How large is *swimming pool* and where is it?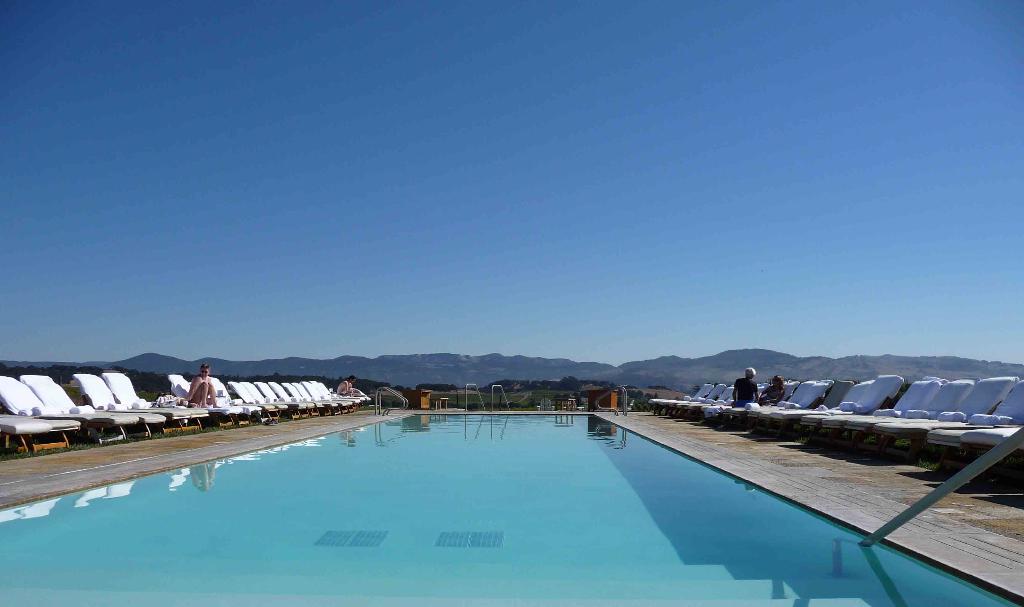
Bounding box: box(48, 414, 897, 583).
